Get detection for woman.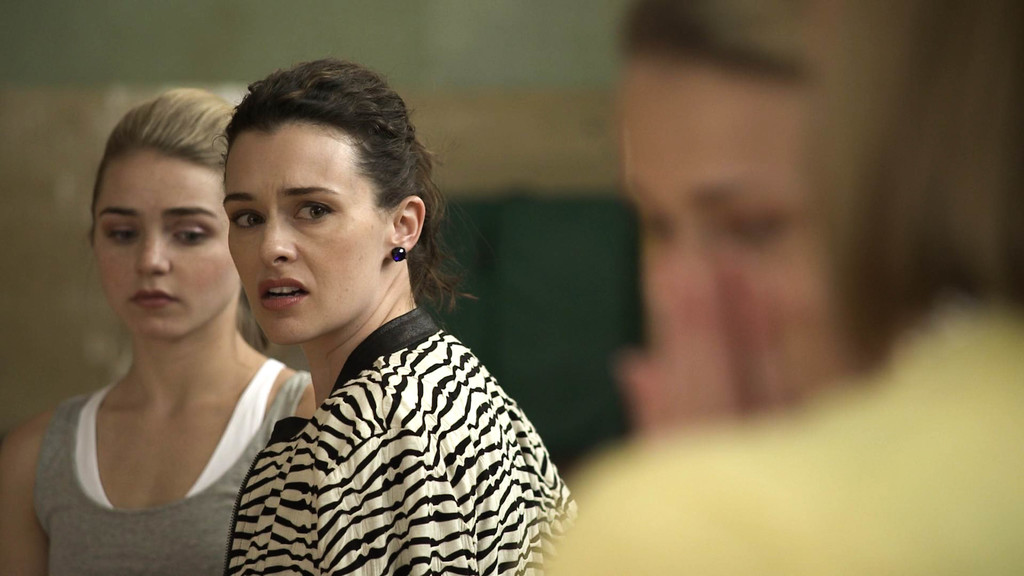
Detection: 545,0,1023,575.
